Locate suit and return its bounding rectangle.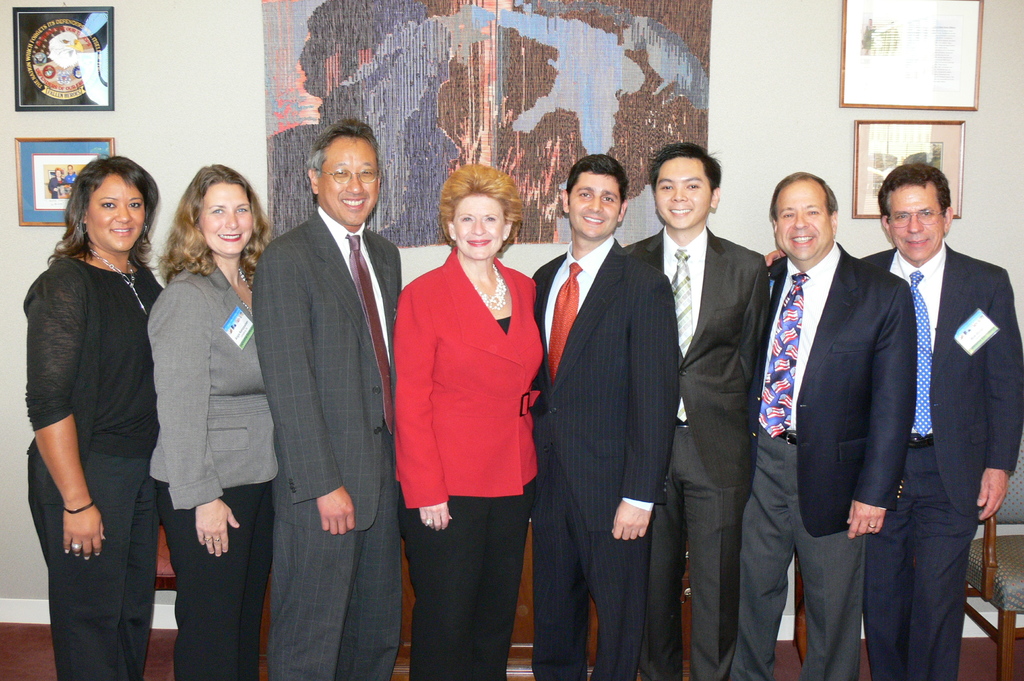
x1=757 y1=141 x2=911 y2=653.
